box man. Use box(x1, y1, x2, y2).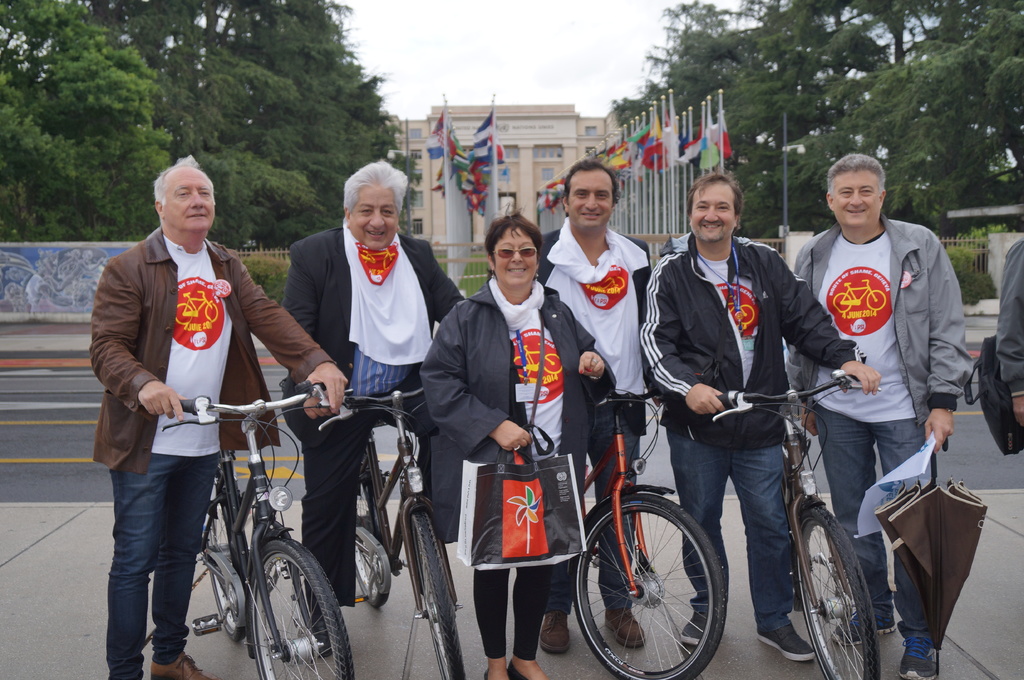
box(92, 170, 308, 656).
